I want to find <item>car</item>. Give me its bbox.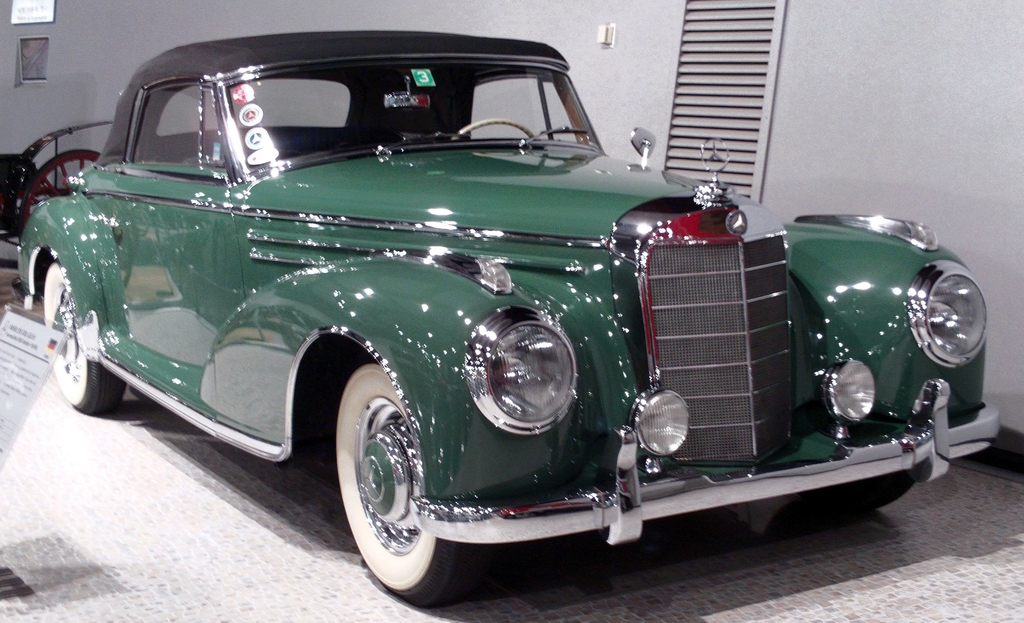
BBox(15, 31, 995, 604).
